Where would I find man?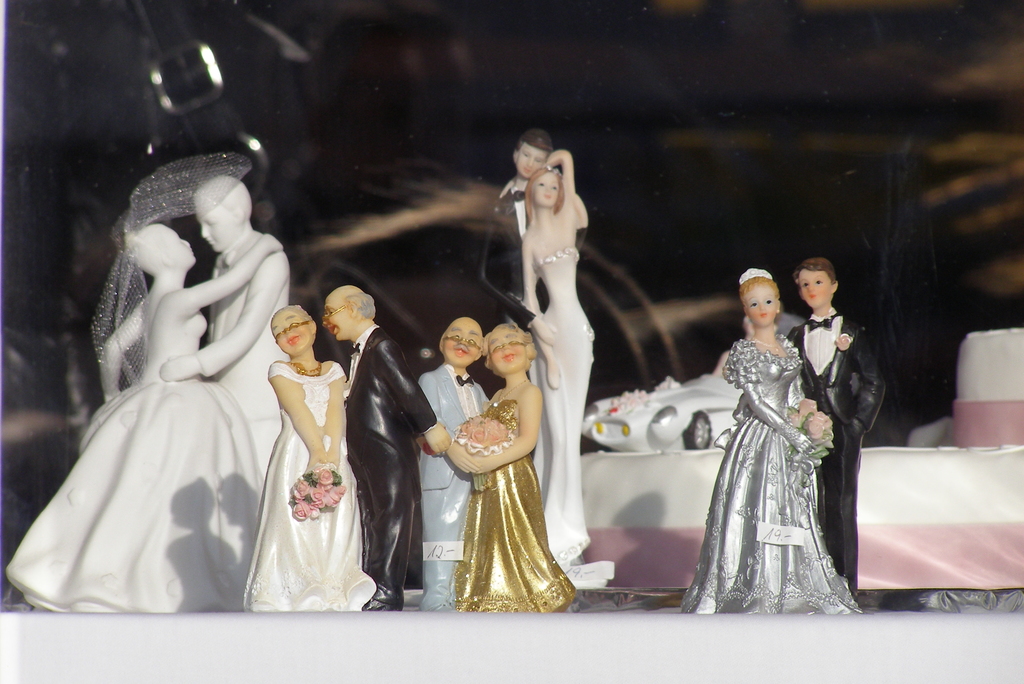
At pyautogui.locateOnScreen(320, 283, 454, 614).
